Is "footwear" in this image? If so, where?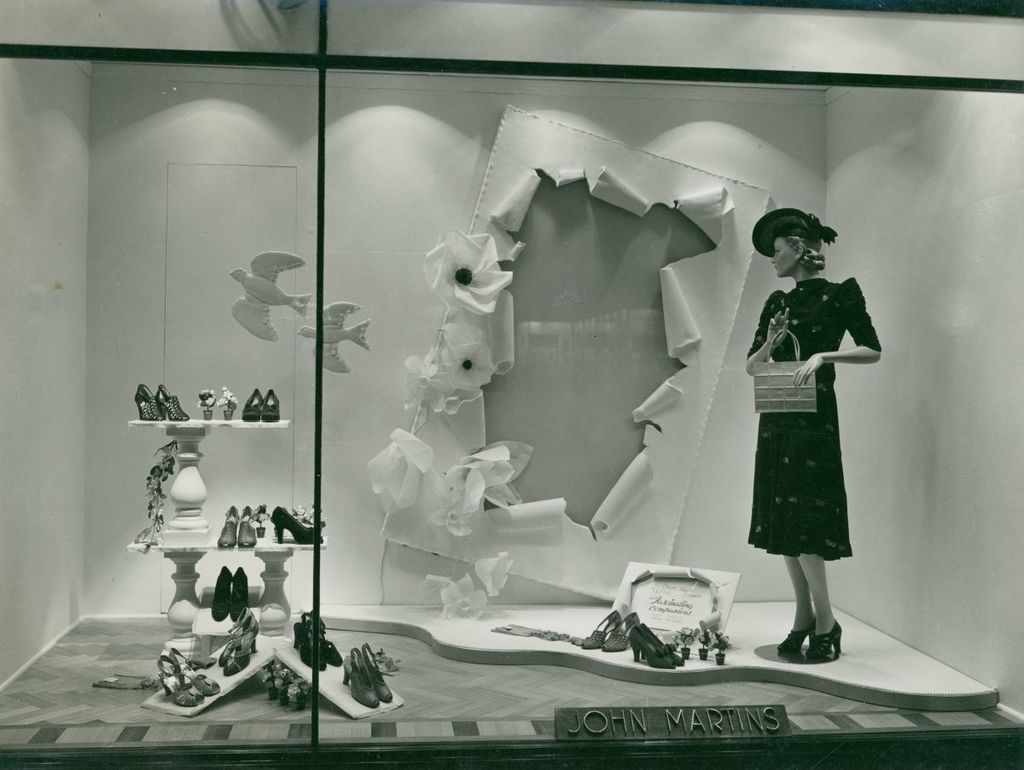
Yes, at [157,651,201,706].
